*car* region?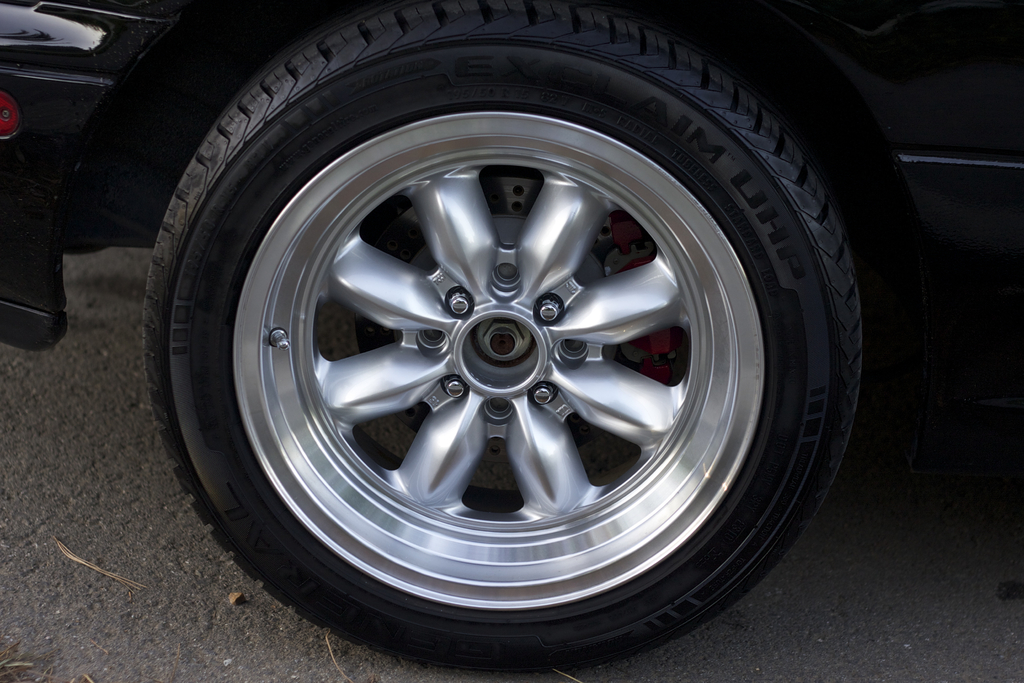
Rect(31, 0, 940, 682)
